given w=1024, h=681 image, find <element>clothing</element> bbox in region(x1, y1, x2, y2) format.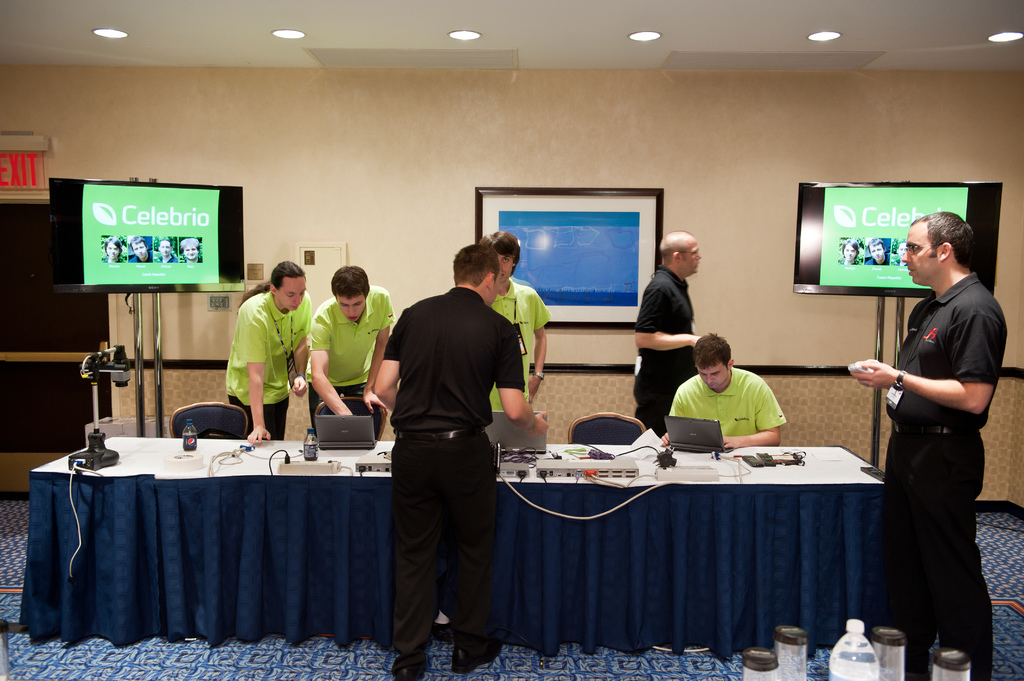
region(155, 255, 180, 265).
